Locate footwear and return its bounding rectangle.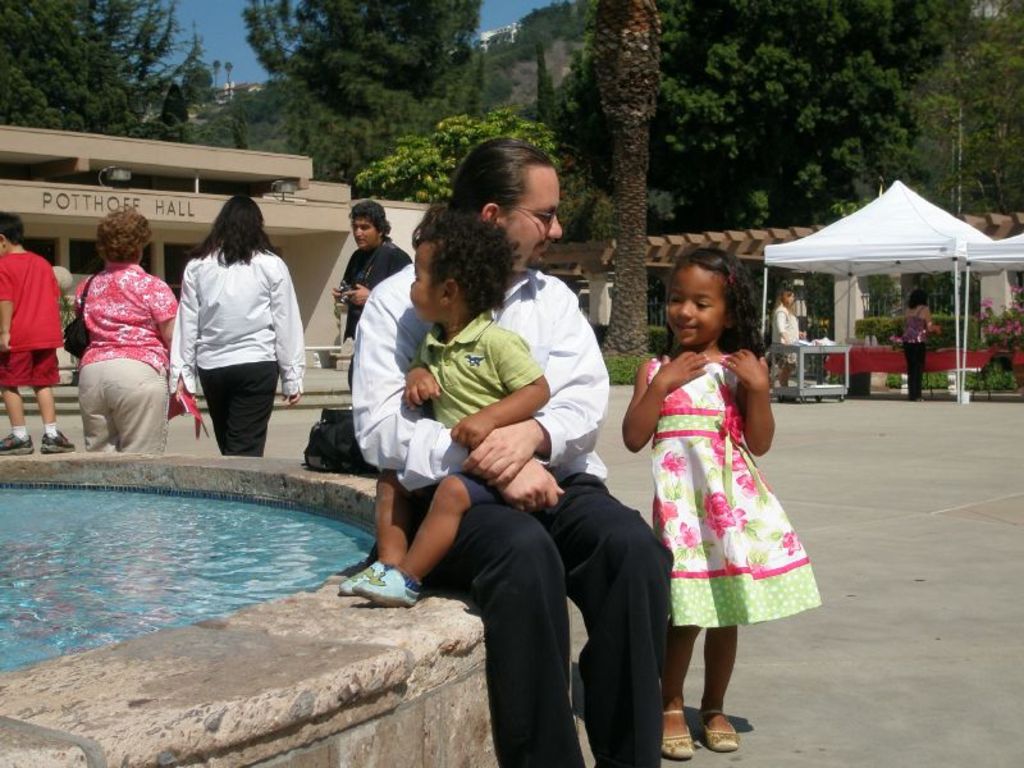
(657, 705, 692, 760).
